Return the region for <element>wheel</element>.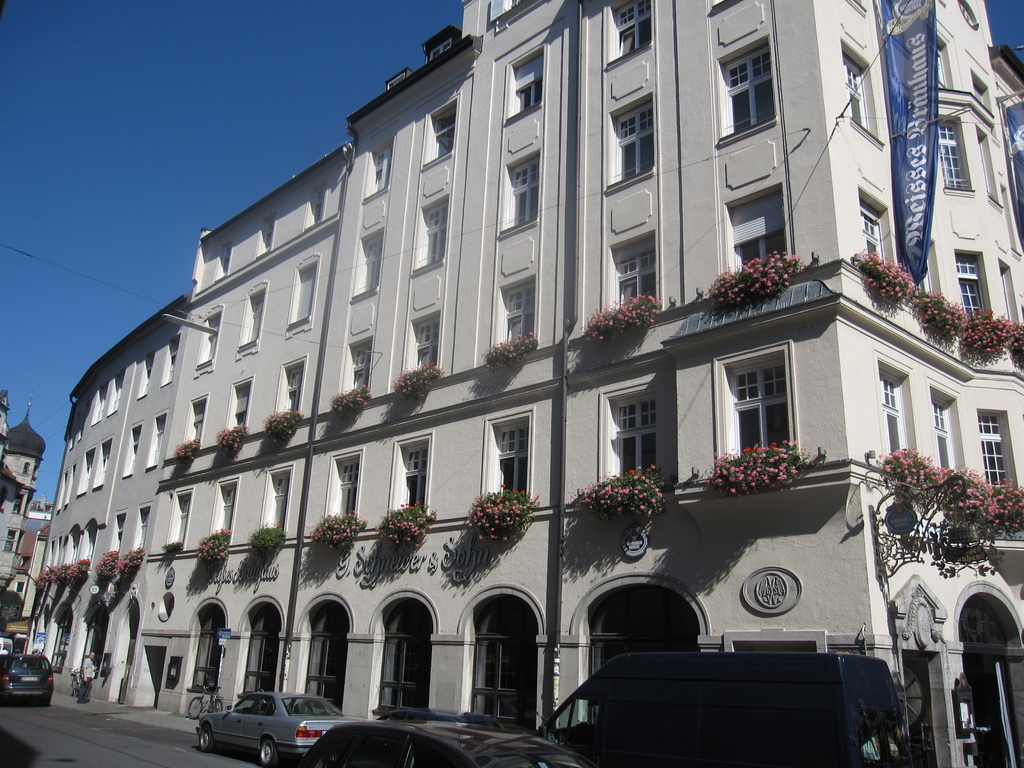
{"x1": 197, "y1": 723, "x2": 216, "y2": 755}.
